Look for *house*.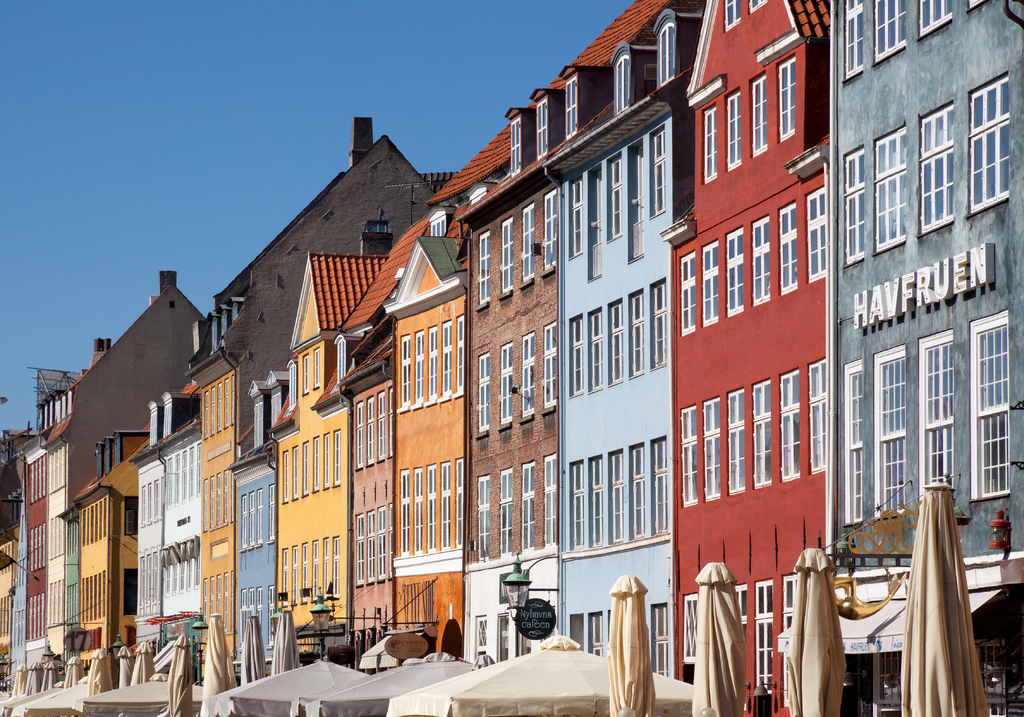
Found: detection(258, 257, 356, 647).
